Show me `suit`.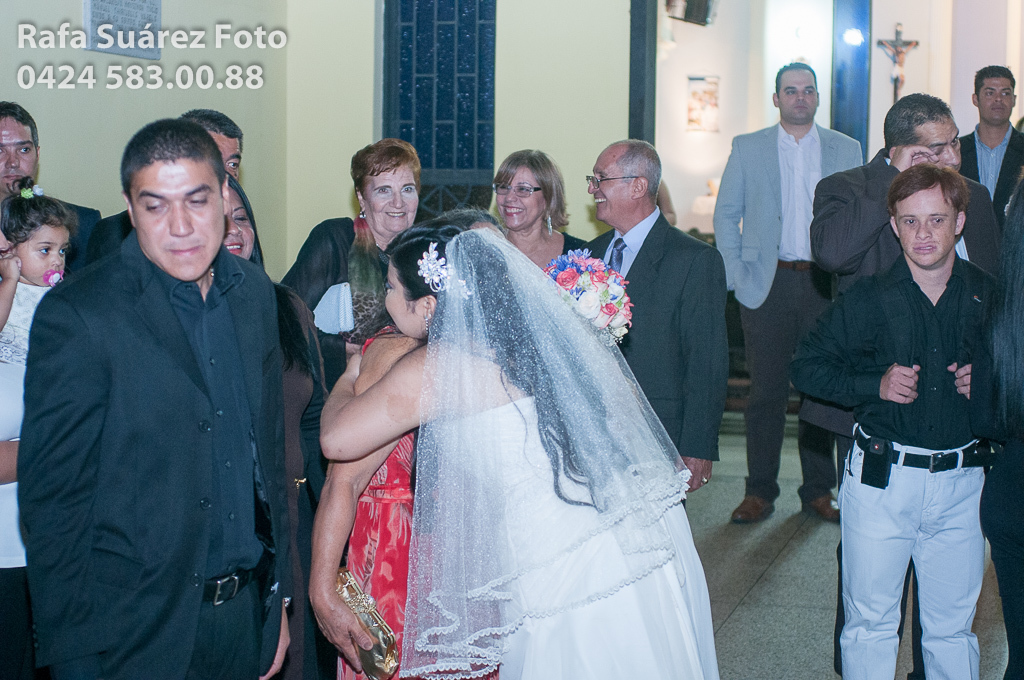
`suit` is here: BBox(39, 210, 131, 290).
